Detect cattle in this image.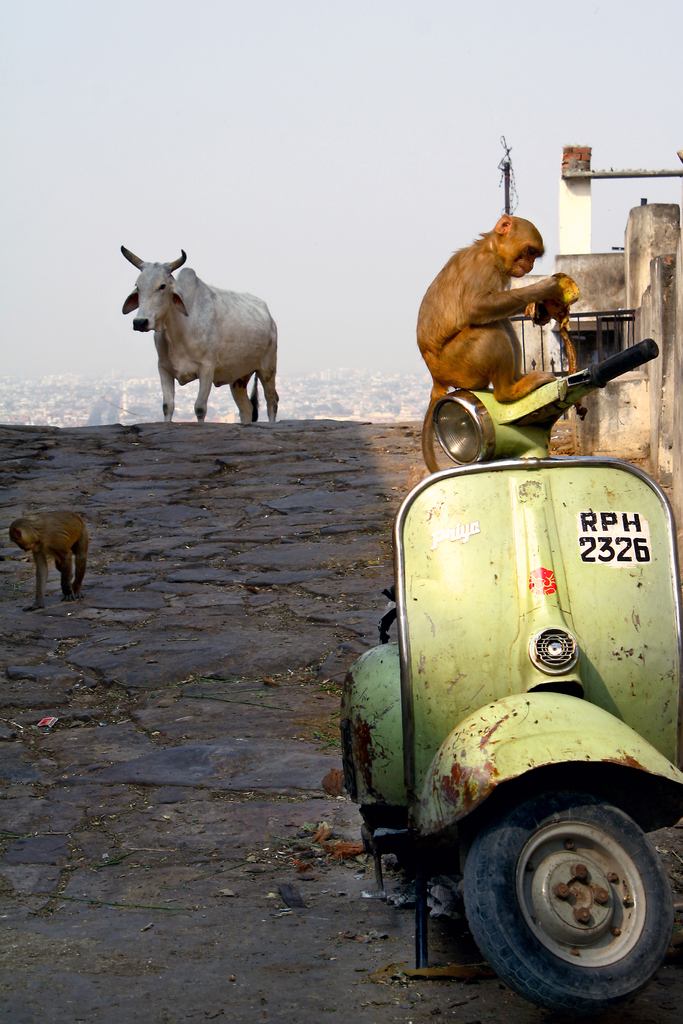
Detection: 122,233,285,426.
